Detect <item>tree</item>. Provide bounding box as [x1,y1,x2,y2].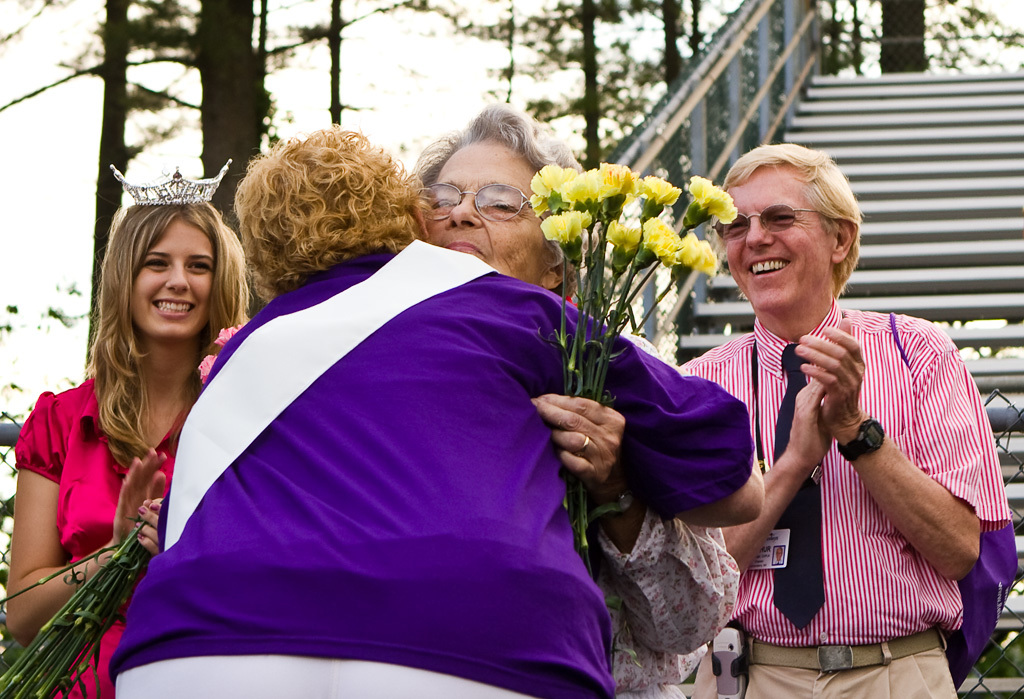
[643,0,700,79].
